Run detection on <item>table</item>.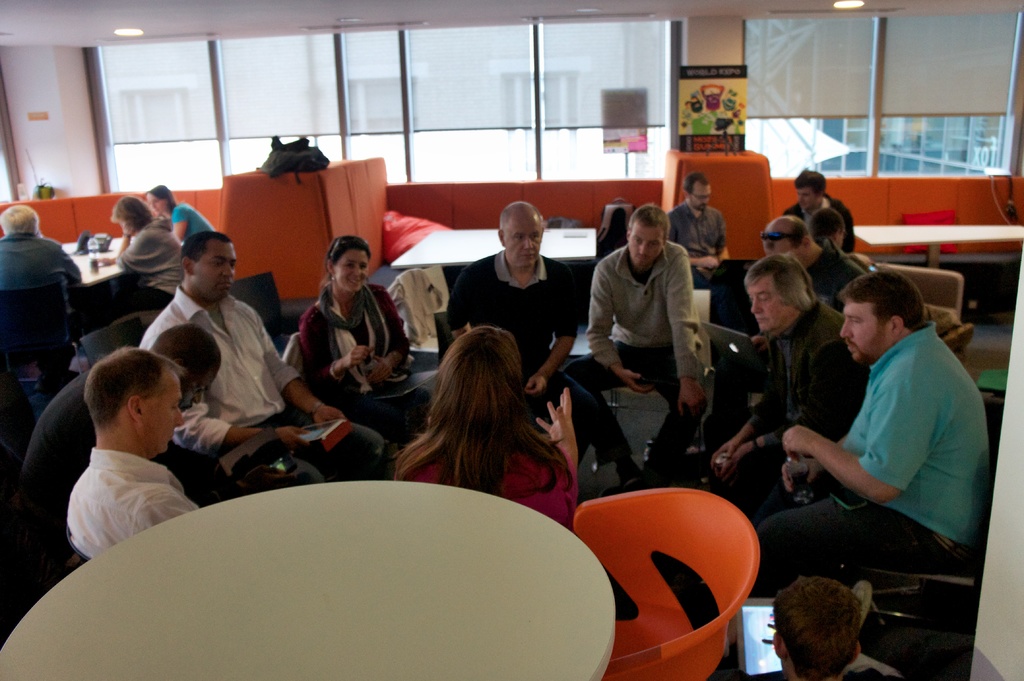
Result: box=[65, 236, 122, 287].
